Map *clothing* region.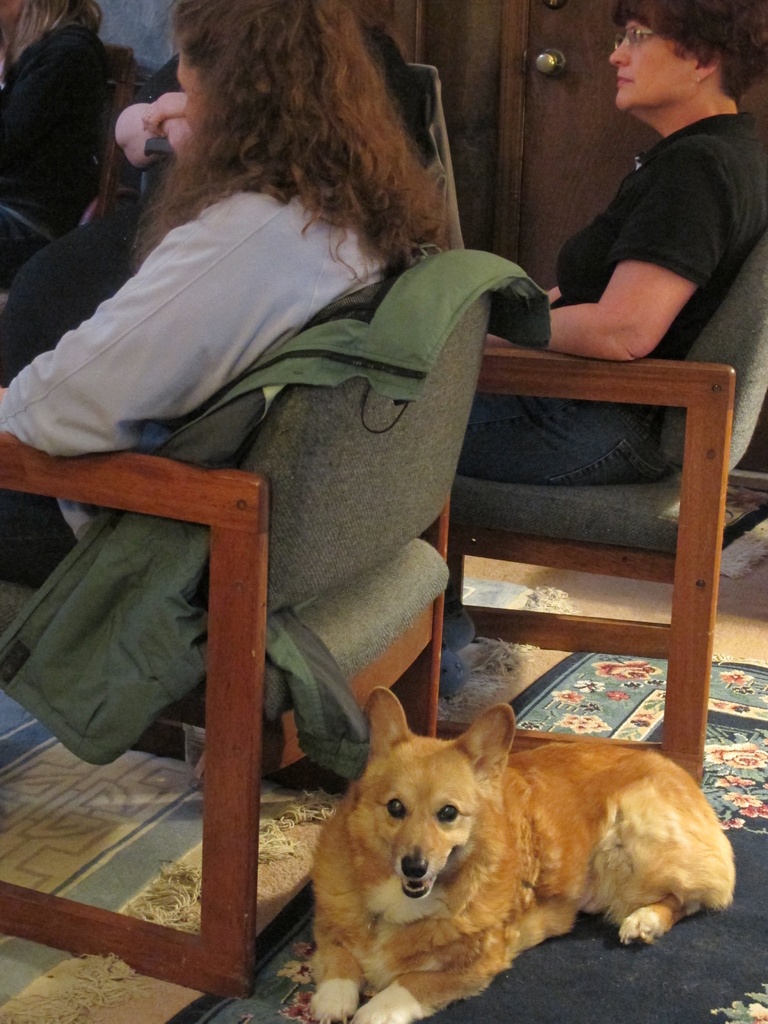
Mapped to 452, 113, 767, 488.
